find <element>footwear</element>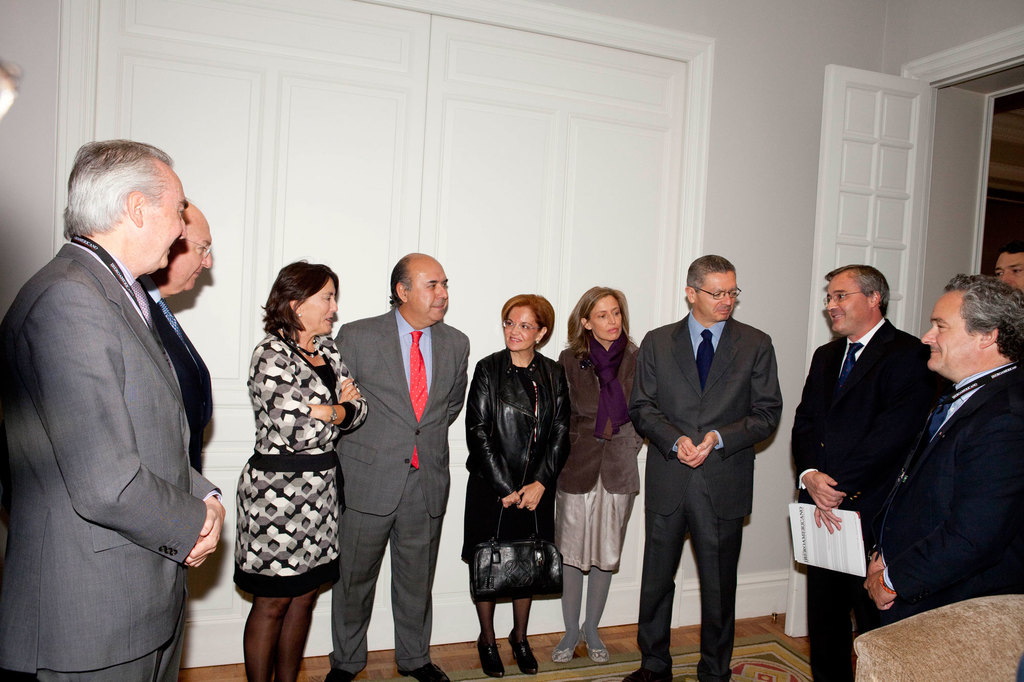
l=507, t=633, r=538, b=676
